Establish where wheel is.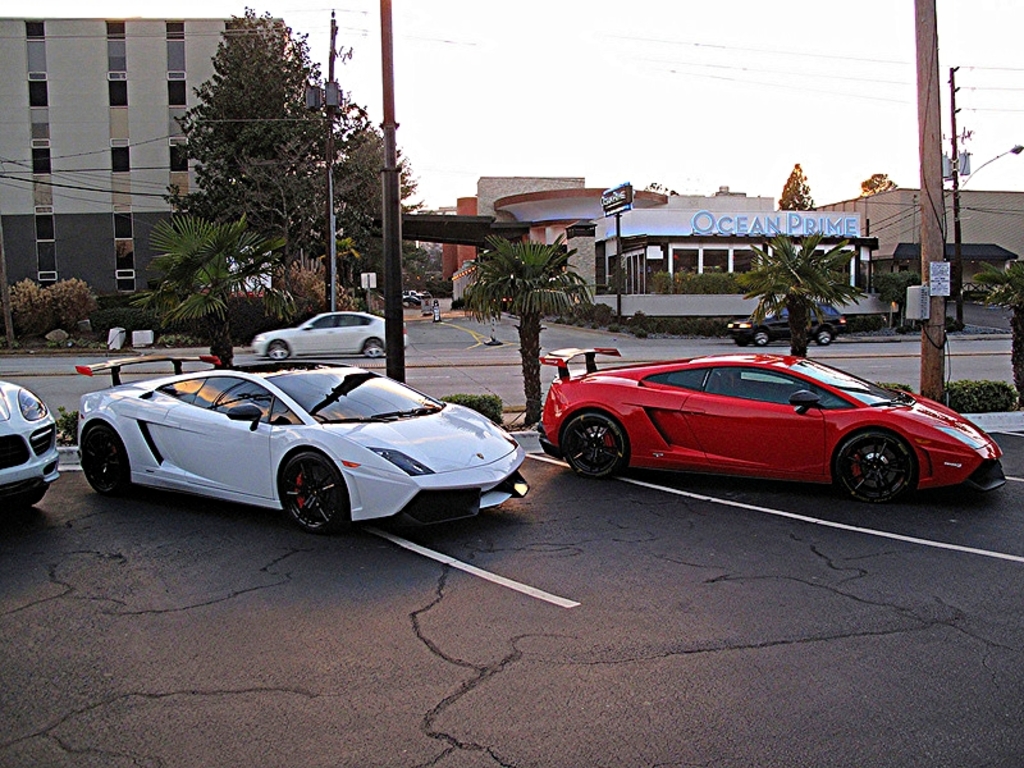
Established at box=[753, 329, 773, 344].
